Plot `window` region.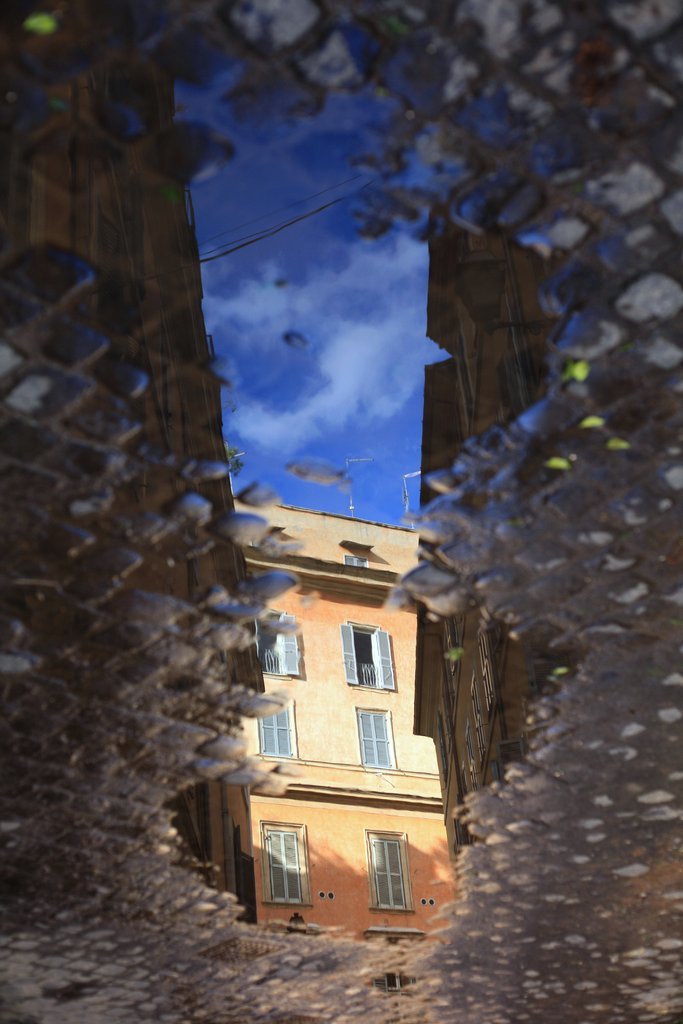
Plotted at locate(352, 708, 398, 770).
